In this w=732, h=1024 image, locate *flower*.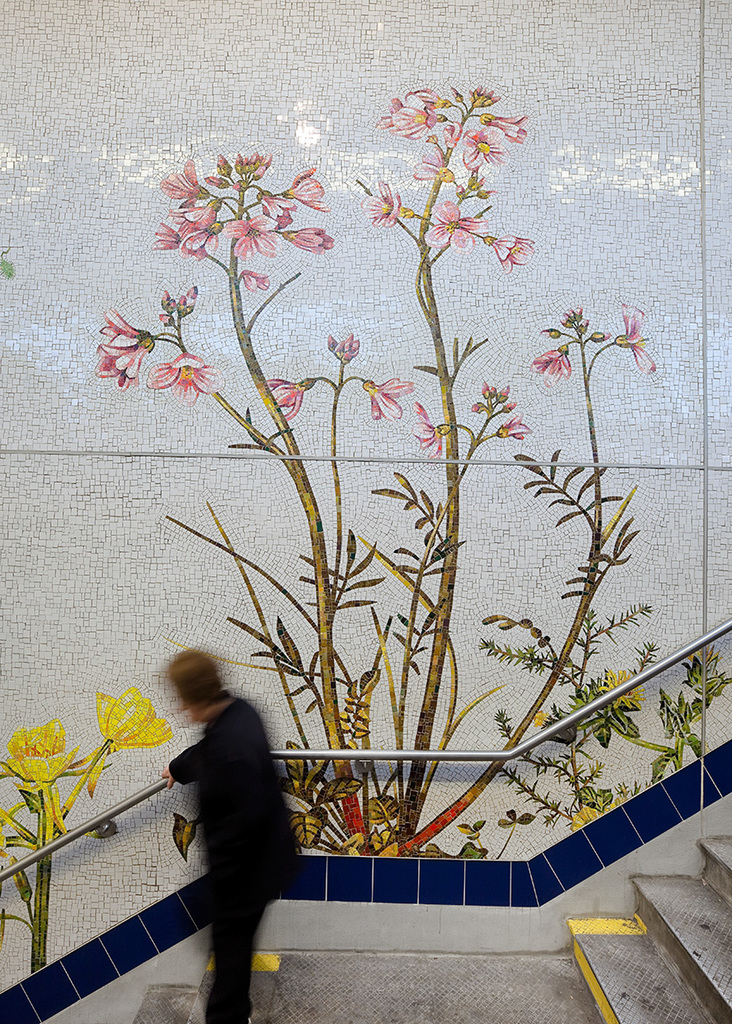
Bounding box: crop(534, 710, 550, 724).
